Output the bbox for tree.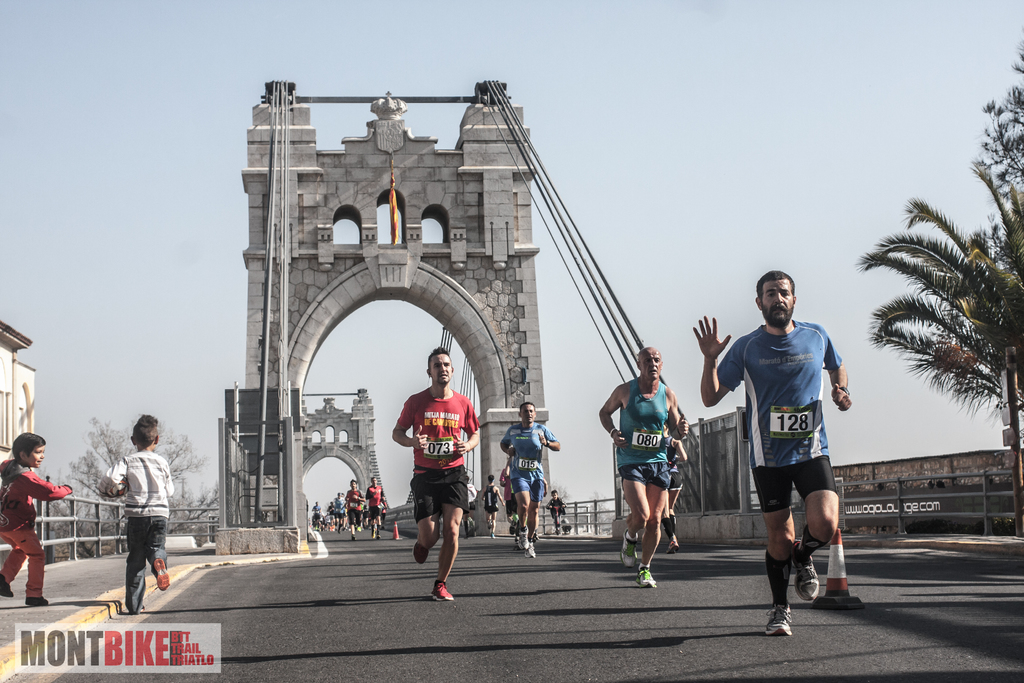
<region>38, 425, 215, 554</region>.
